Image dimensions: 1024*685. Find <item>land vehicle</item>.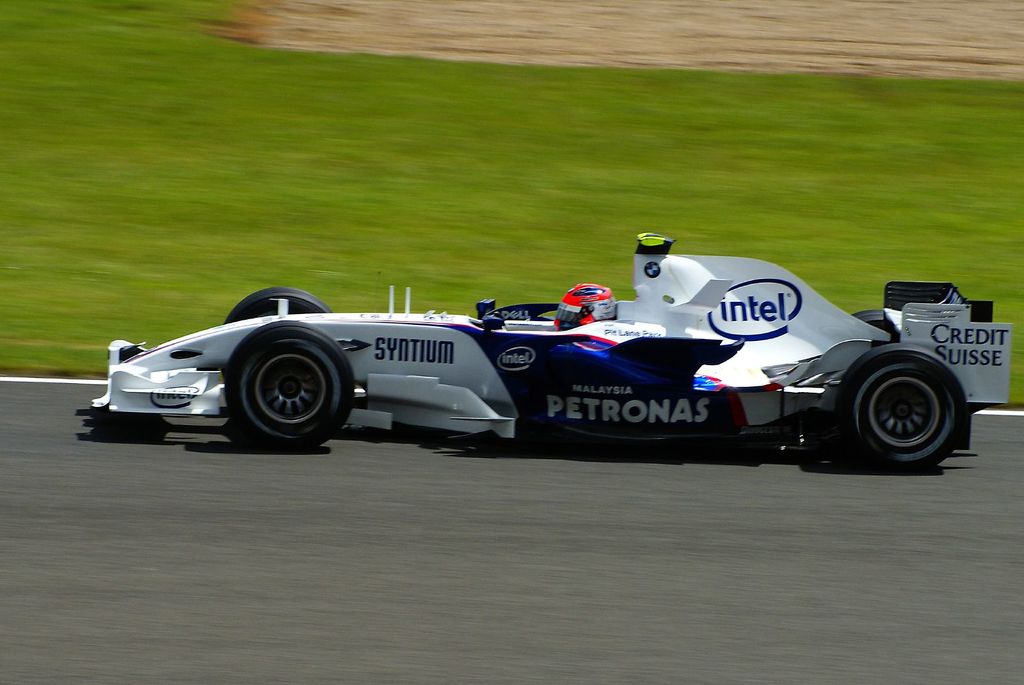
BBox(92, 233, 1009, 466).
